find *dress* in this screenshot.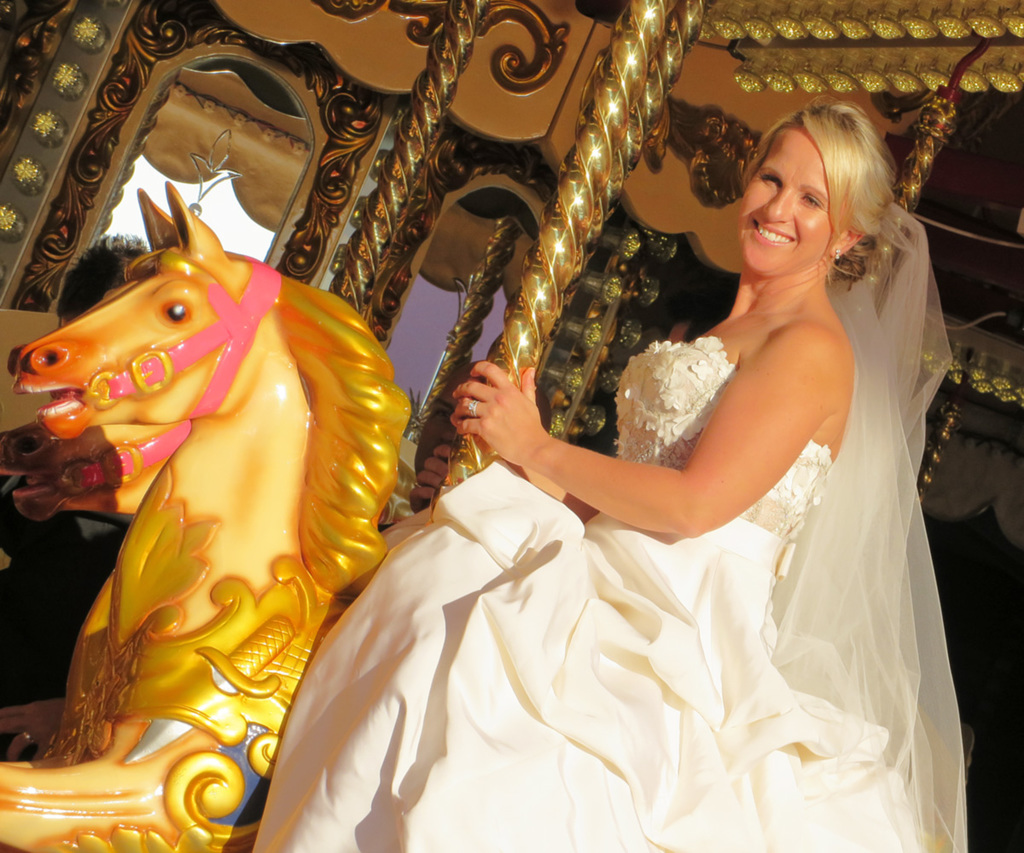
The bounding box for *dress* is detection(254, 329, 975, 852).
